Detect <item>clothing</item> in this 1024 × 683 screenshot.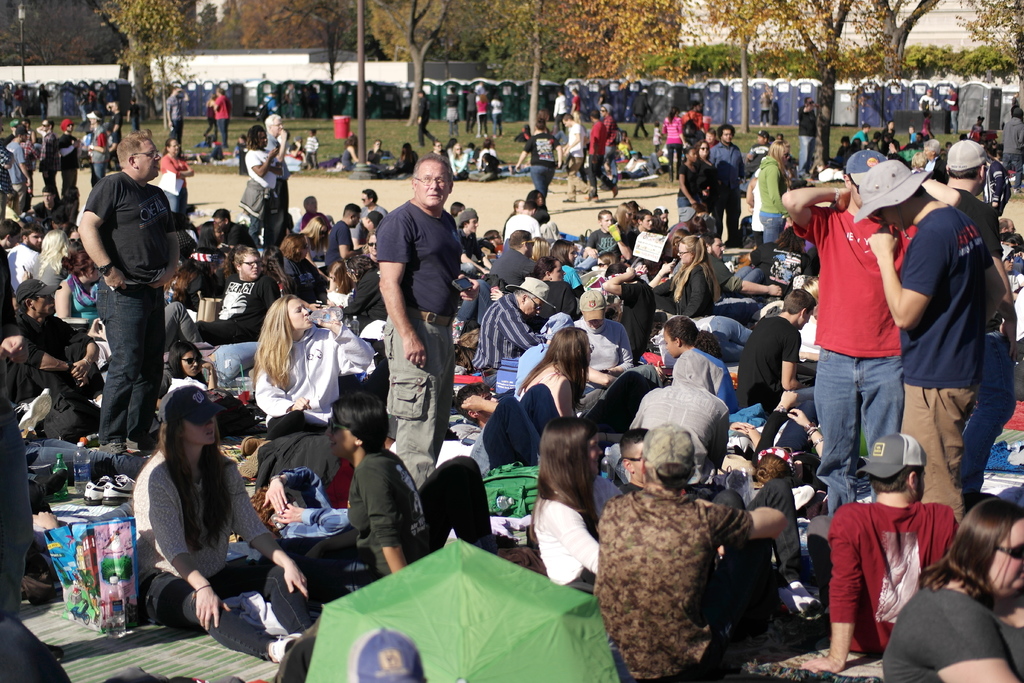
Detection: detection(677, 161, 697, 212).
